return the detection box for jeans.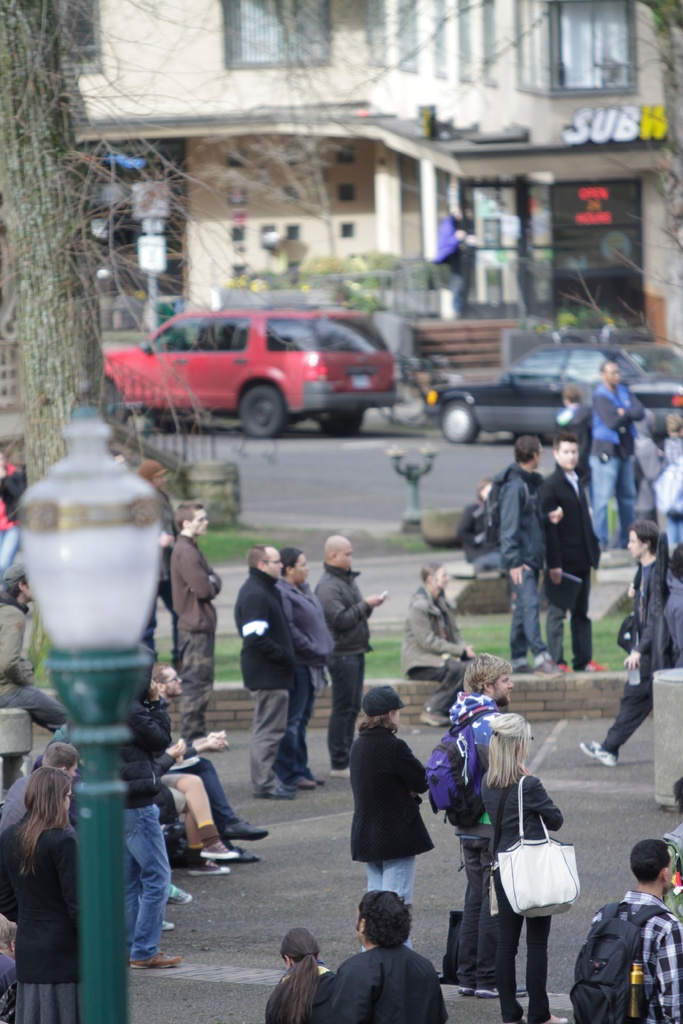
<region>325, 648, 358, 764</region>.
